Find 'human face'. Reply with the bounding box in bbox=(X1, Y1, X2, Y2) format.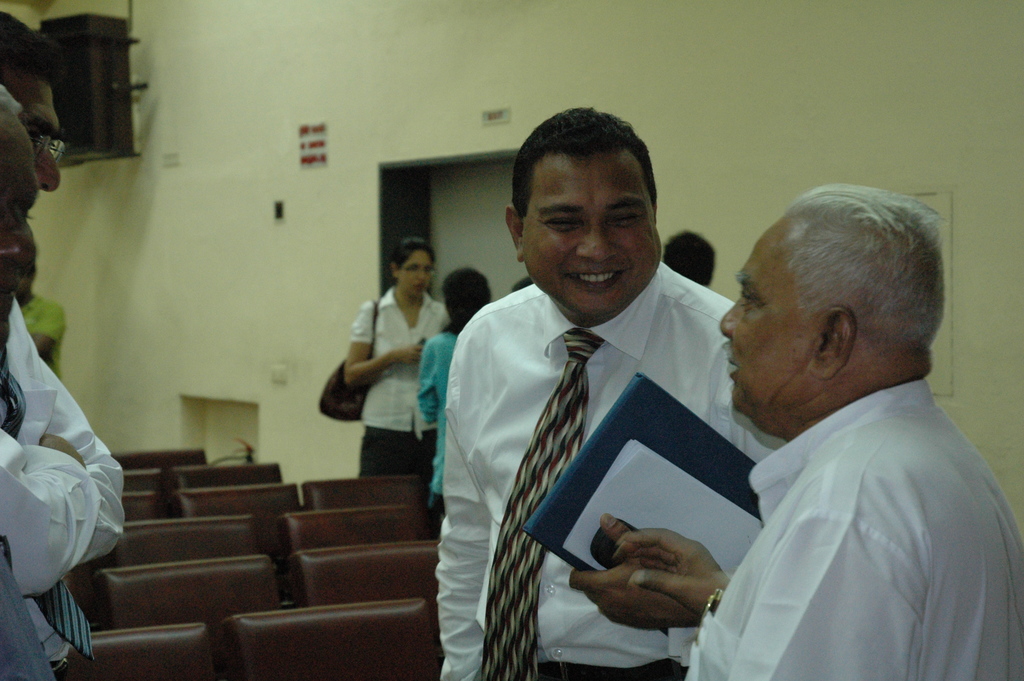
bbox=(716, 230, 824, 411).
